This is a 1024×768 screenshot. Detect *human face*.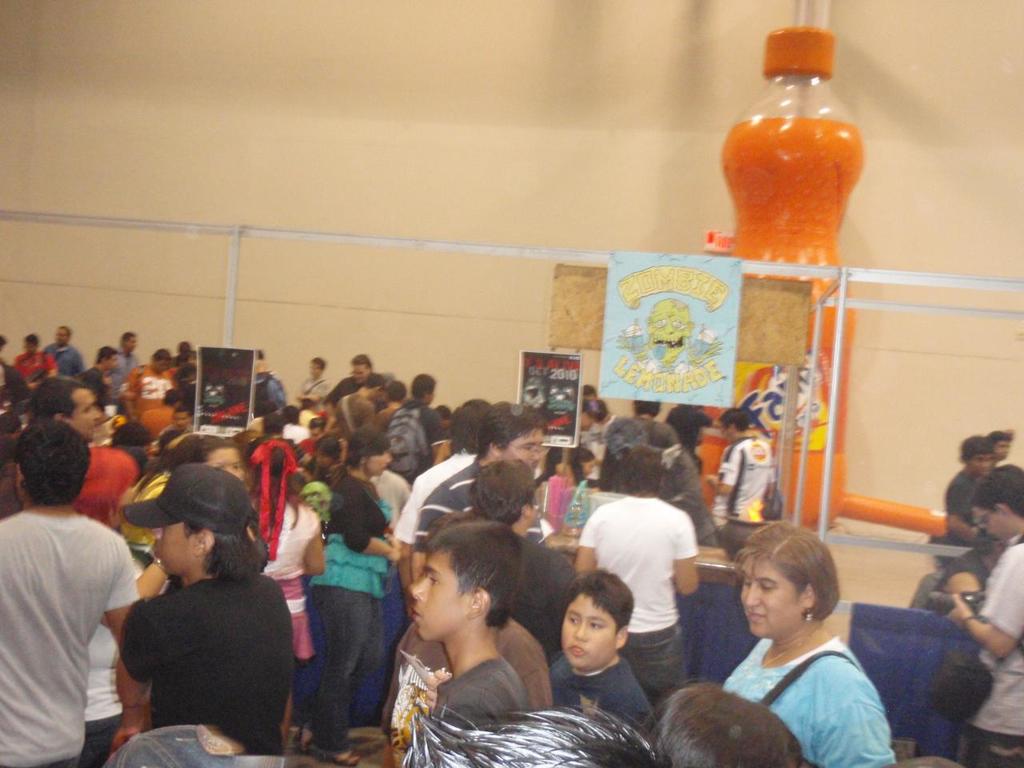
<box>174,414,190,430</box>.
